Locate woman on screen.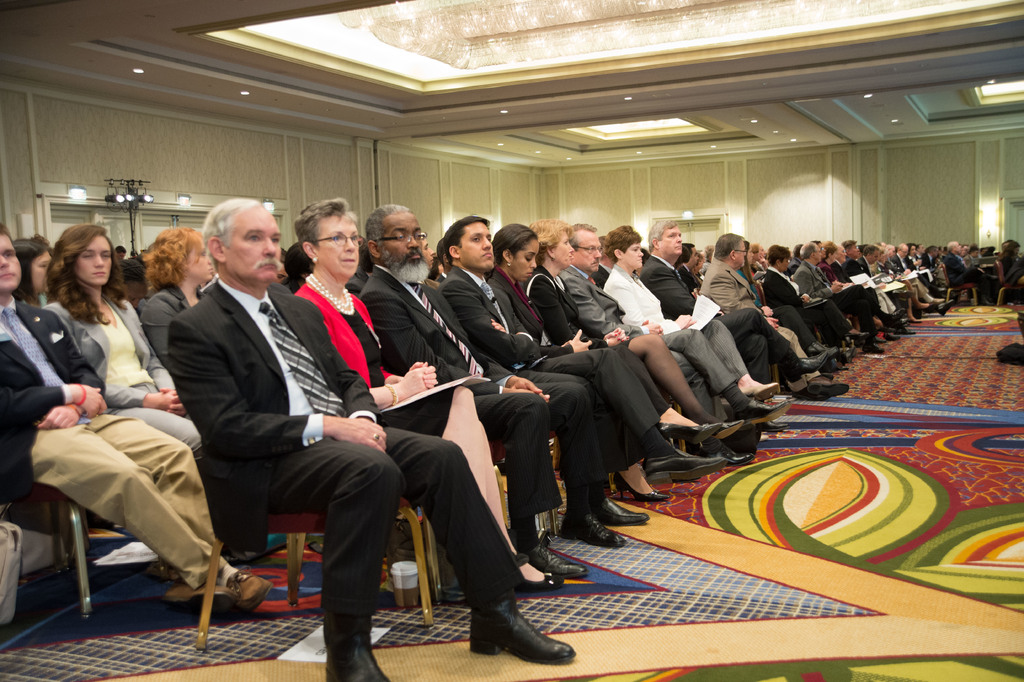
On screen at detection(487, 222, 717, 506).
